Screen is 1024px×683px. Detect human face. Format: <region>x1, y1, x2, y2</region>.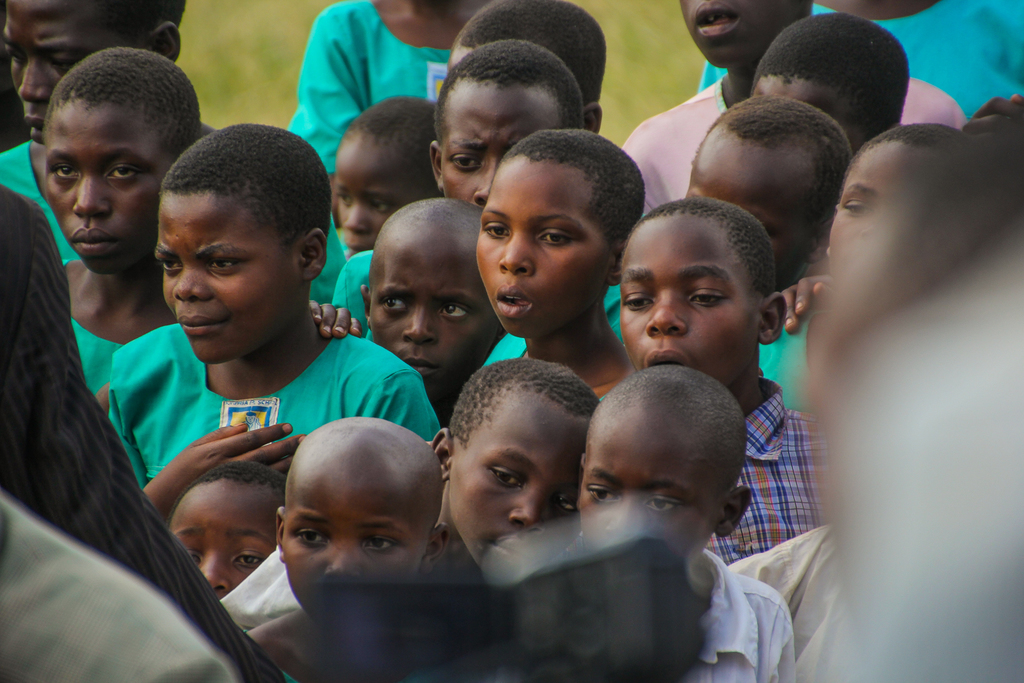
<region>279, 472, 426, 620</region>.
